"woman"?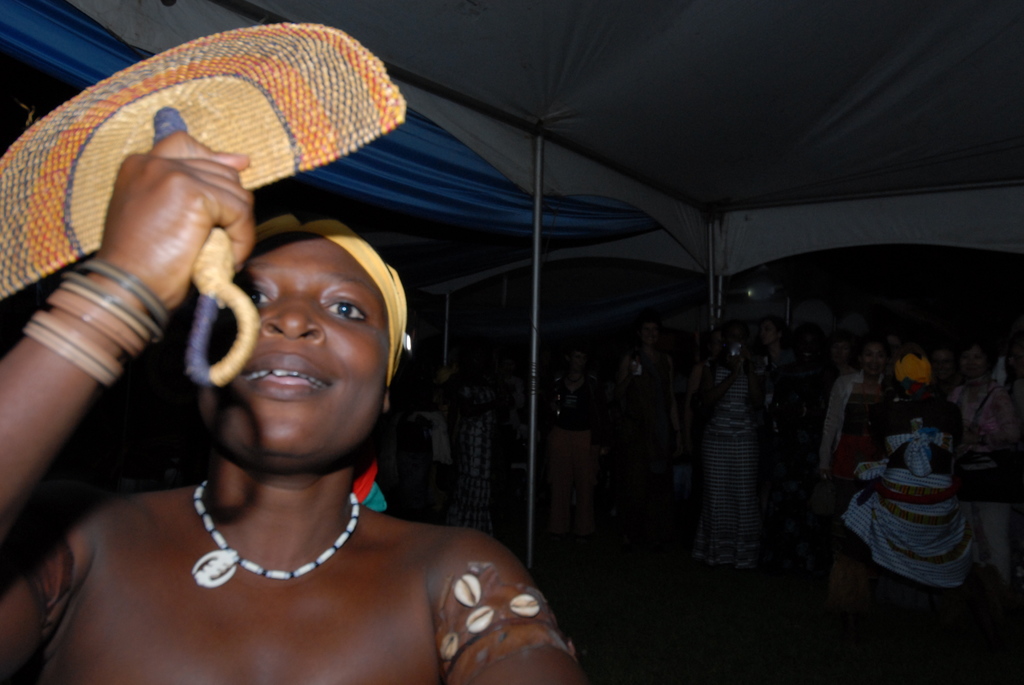
[695, 325, 778, 572]
